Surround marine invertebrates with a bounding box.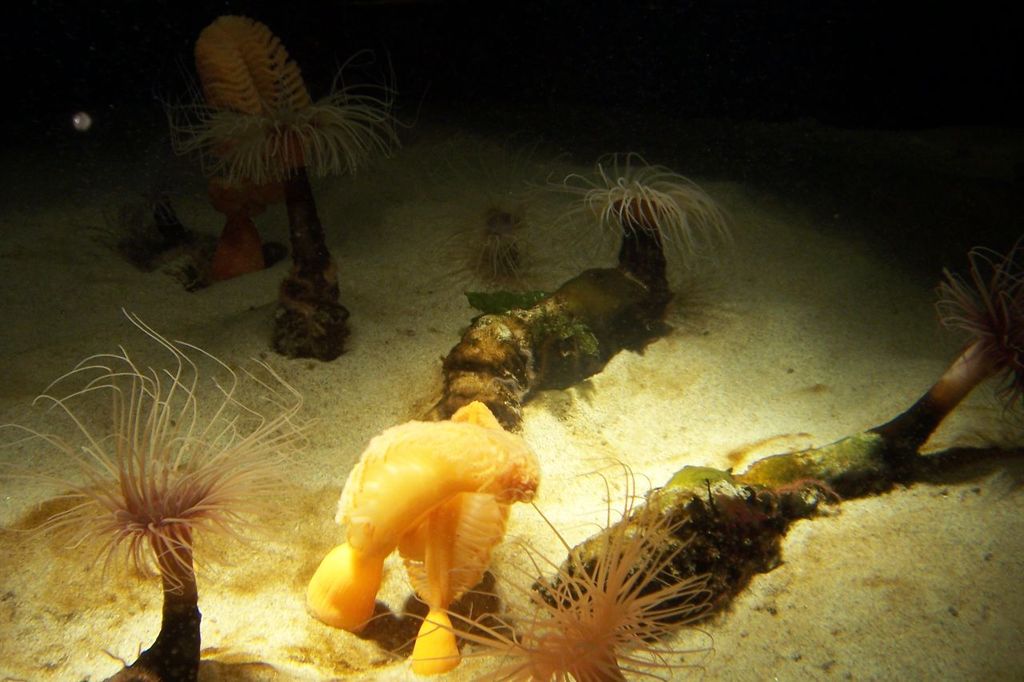
crop(402, 417, 525, 681).
